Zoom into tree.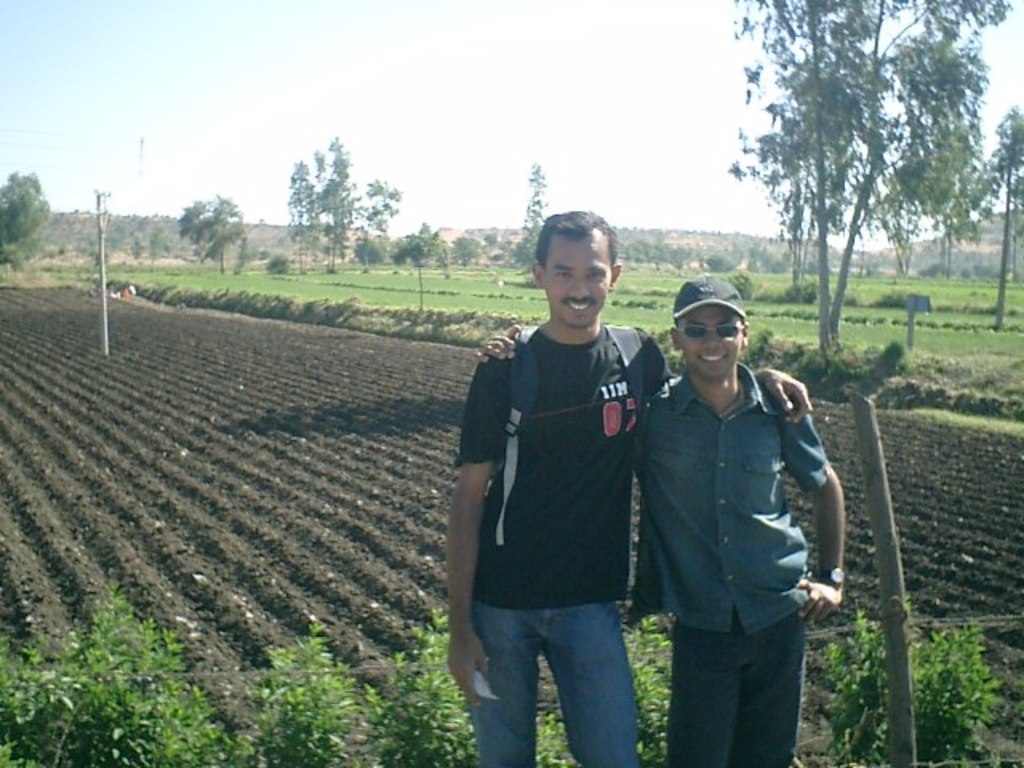
Zoom target: 398,219,453,306.
